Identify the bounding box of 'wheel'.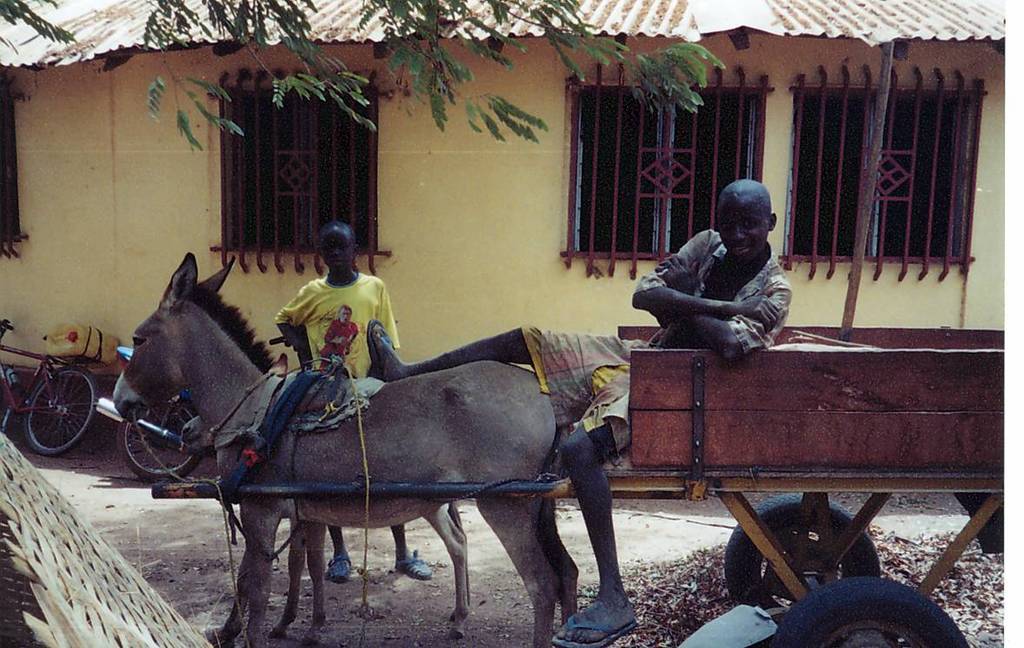
box(117, 400, 203, 482).
